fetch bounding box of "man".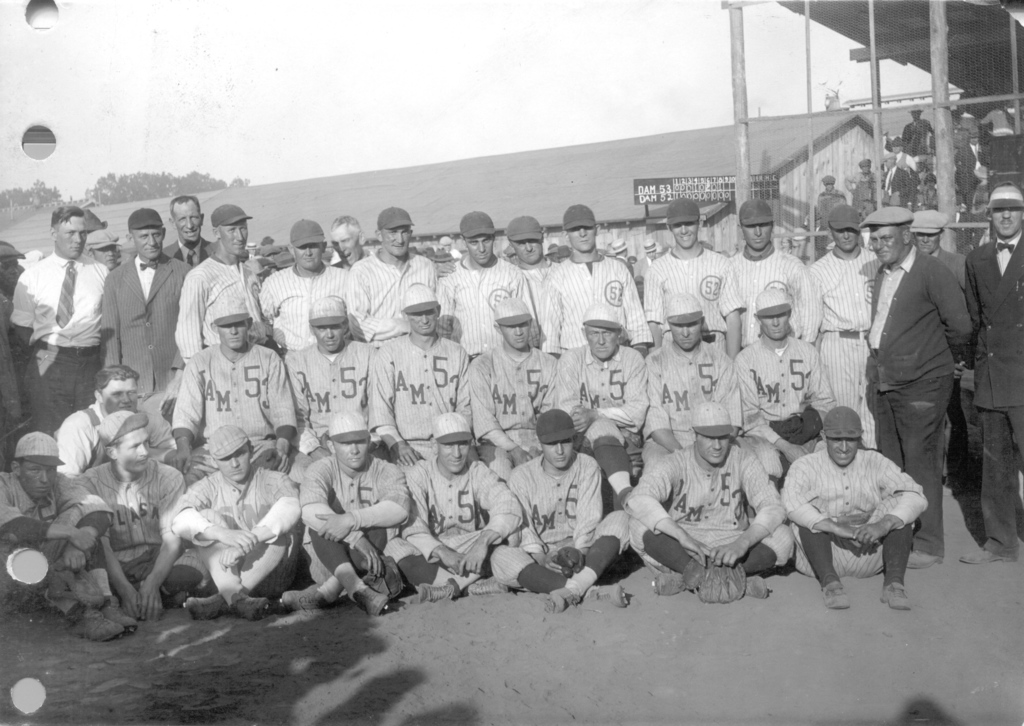
Bbox: BBox(0, 234, 40, 456).
